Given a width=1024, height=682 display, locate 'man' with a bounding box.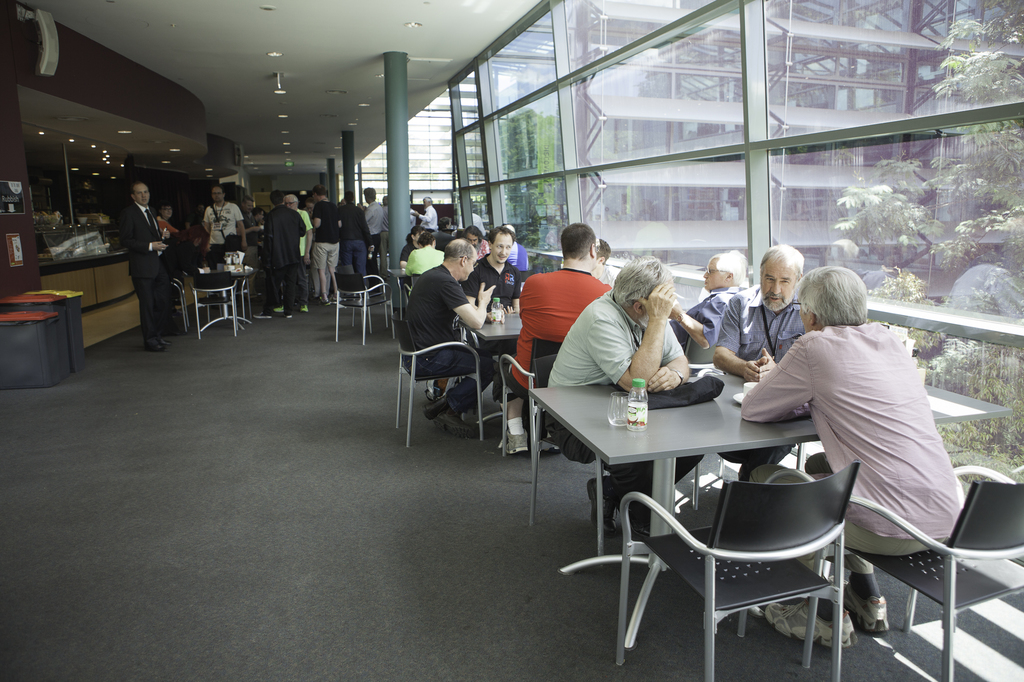
Located: rect(262, 189, 311, 319).
